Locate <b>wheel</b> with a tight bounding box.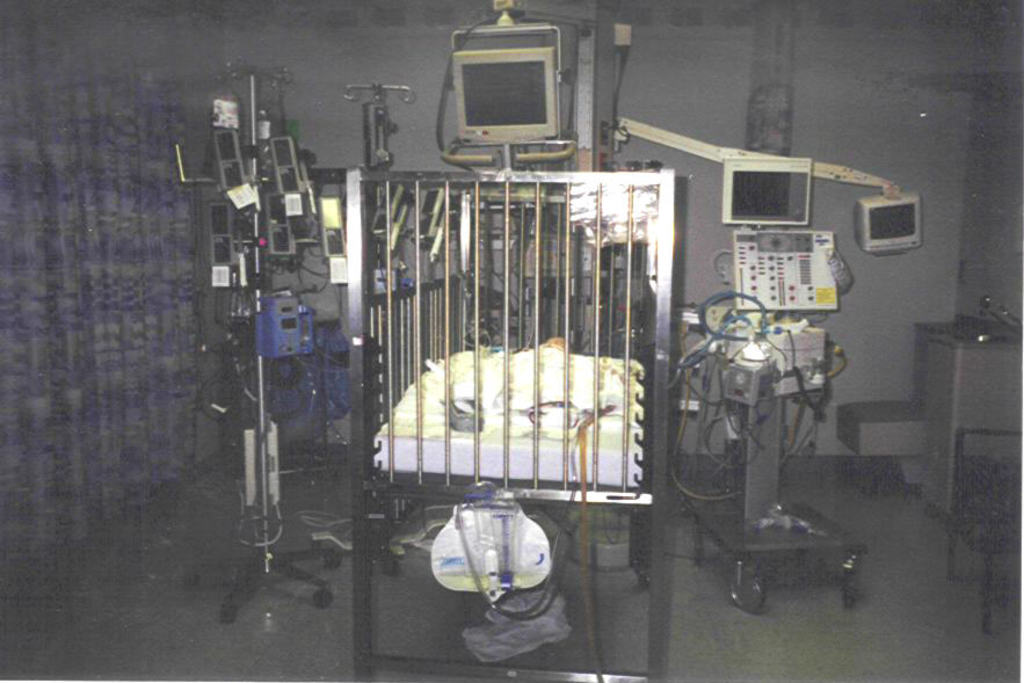
box(183, 574, 198, 584).
